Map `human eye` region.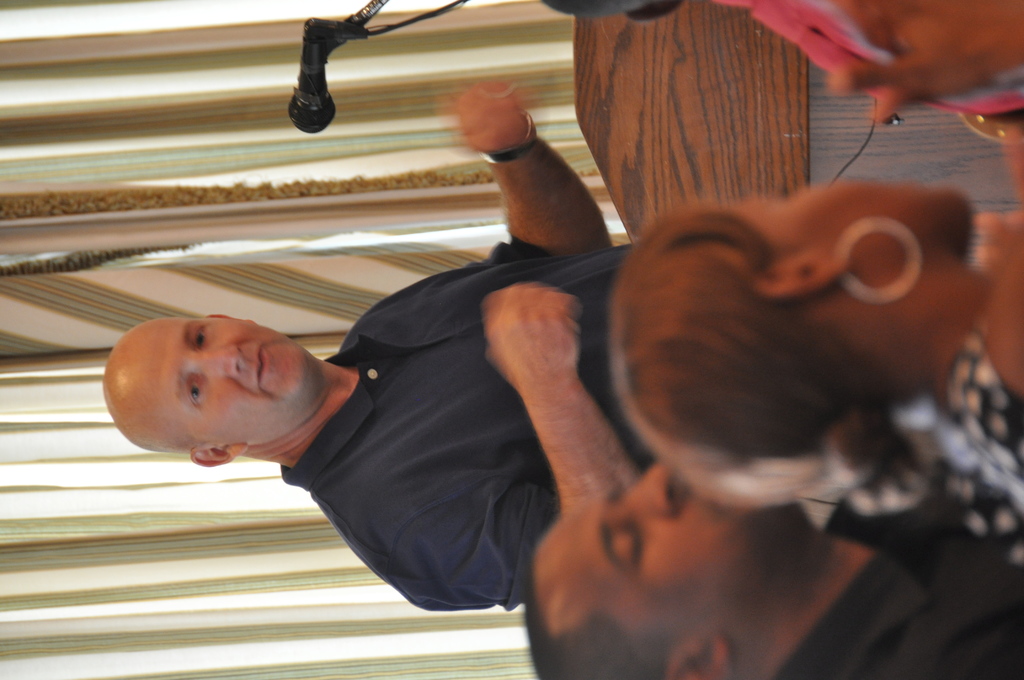
Mapped to x1=179, y1=373, x2=205, y2=410.
